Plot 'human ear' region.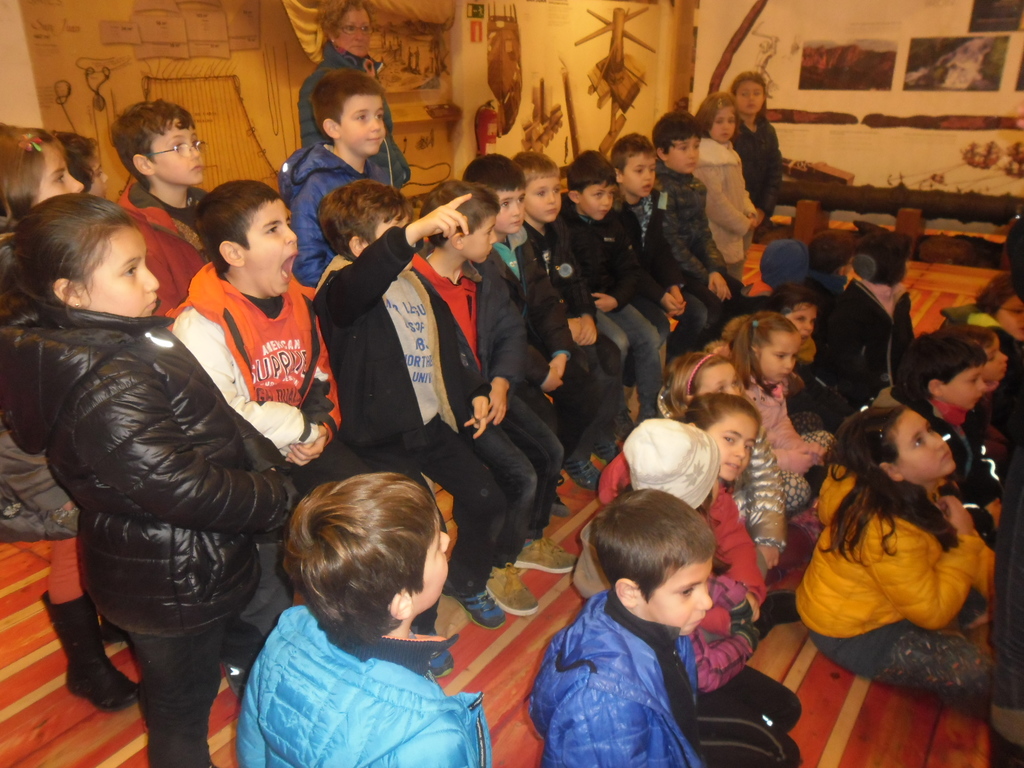
Plotted at crop(452, 232, 465, 249).
